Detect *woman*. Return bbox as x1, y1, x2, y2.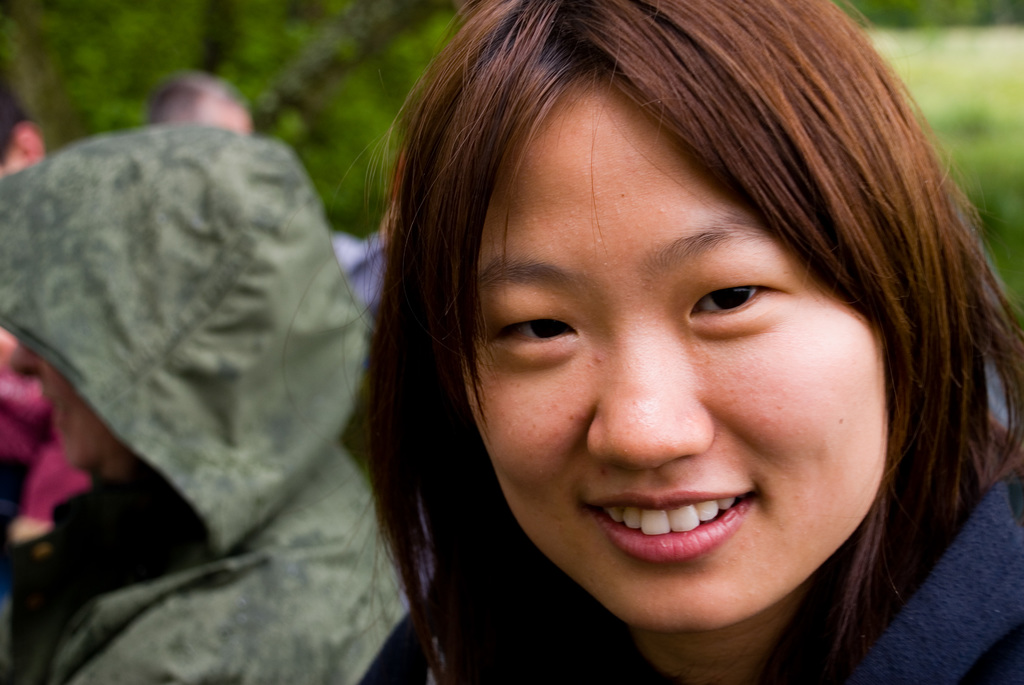
304, 24, 1023, 657.
